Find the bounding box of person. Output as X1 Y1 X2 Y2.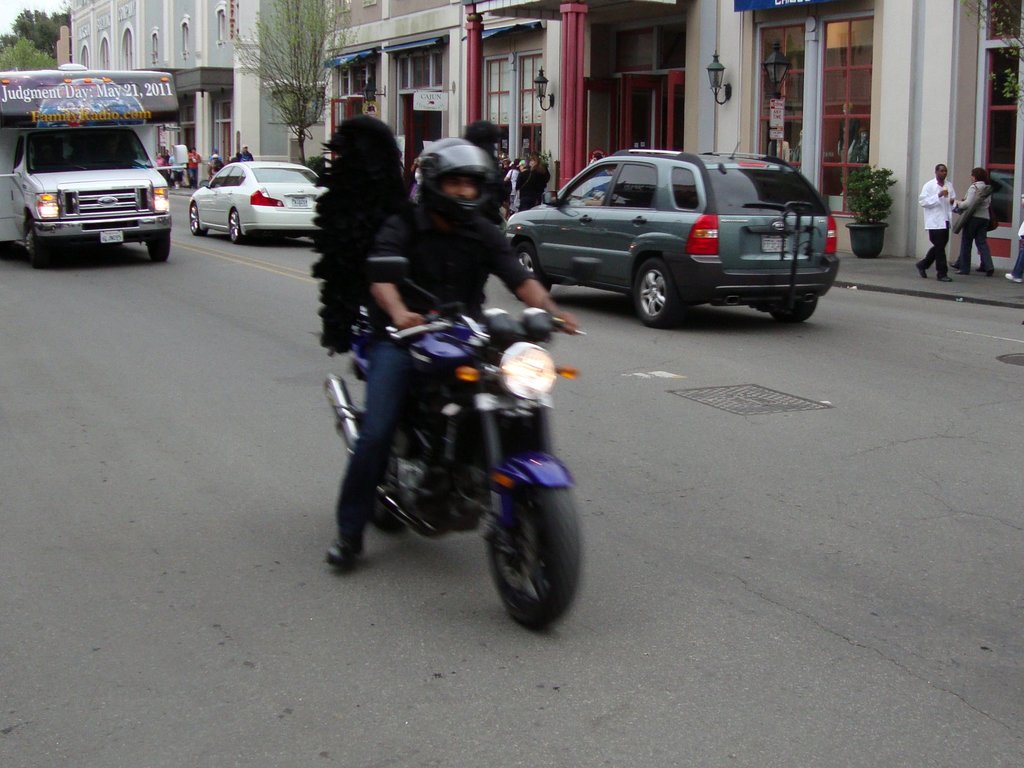
953 166 995 278.
